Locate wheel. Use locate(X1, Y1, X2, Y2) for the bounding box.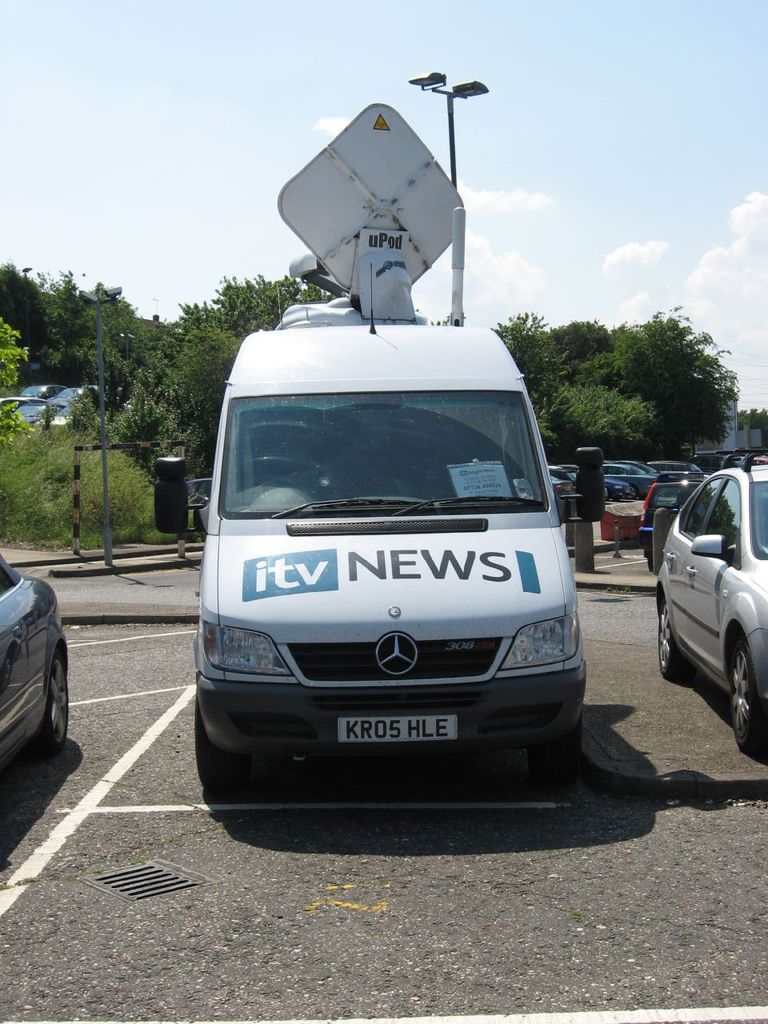
locate(659, 594, 692, 683).
